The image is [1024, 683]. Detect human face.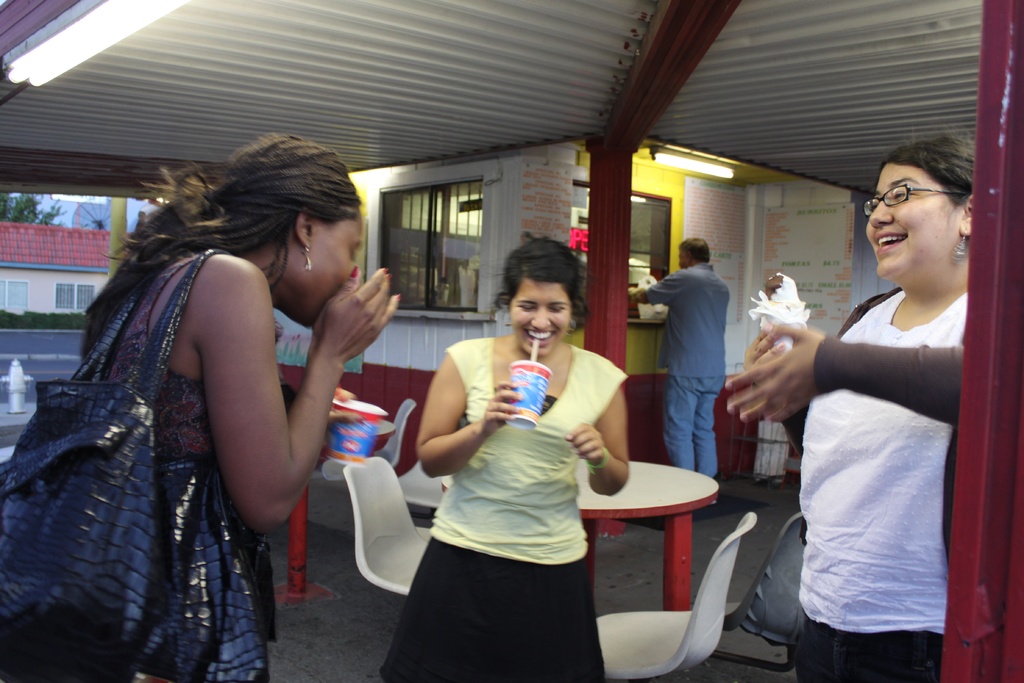
Detection: [676,243,689,268].
